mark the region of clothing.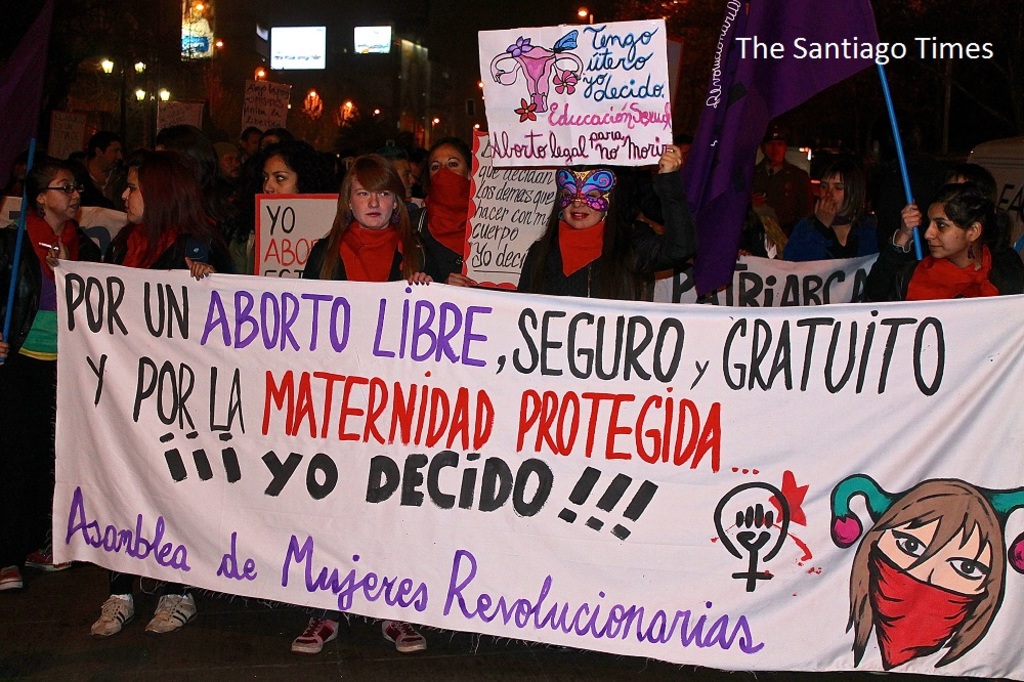
Region: left=754, top=231, right=791, bottom=266.
